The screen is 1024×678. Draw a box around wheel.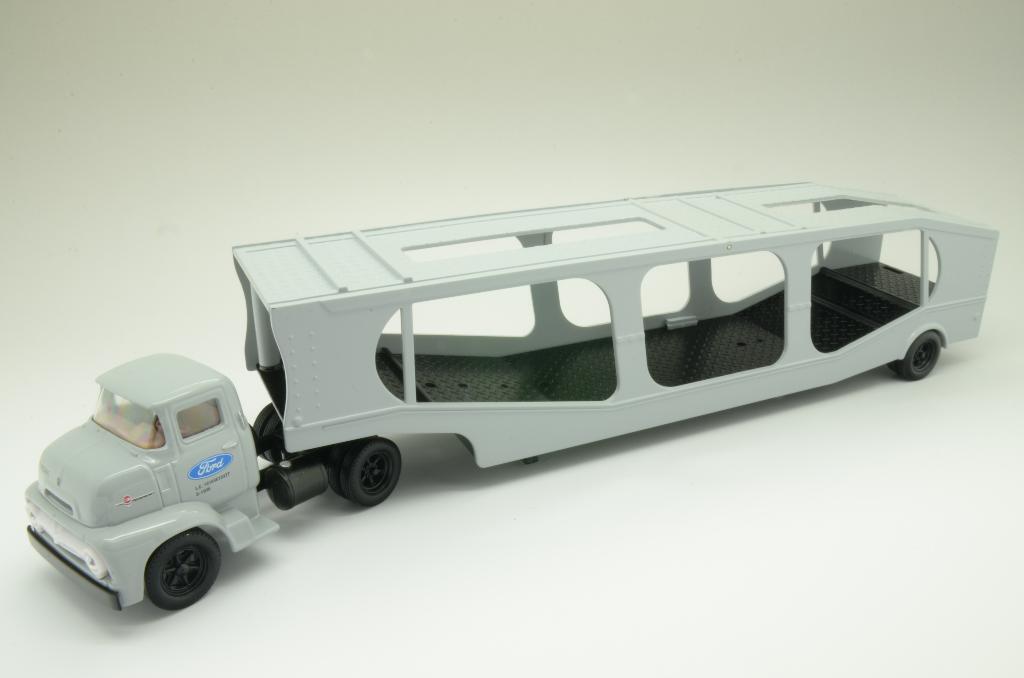
l=147, t=526, r=223, b=610.
